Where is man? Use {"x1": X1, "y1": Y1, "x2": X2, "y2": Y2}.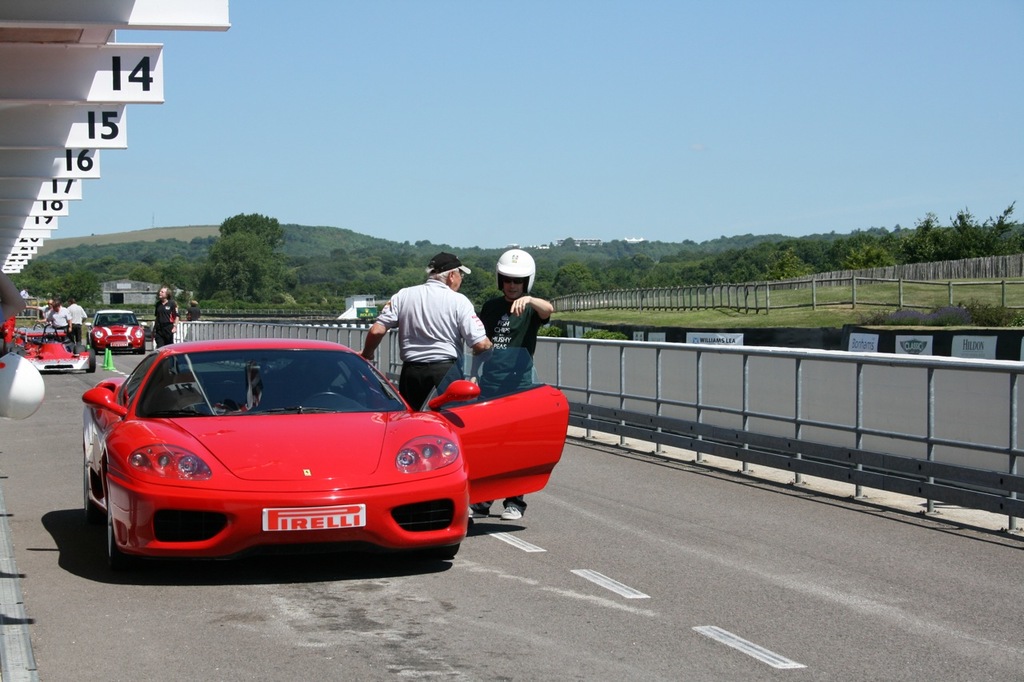
{"x1": 66, "y1": 300, "x2": 87, "y2": 344}.
